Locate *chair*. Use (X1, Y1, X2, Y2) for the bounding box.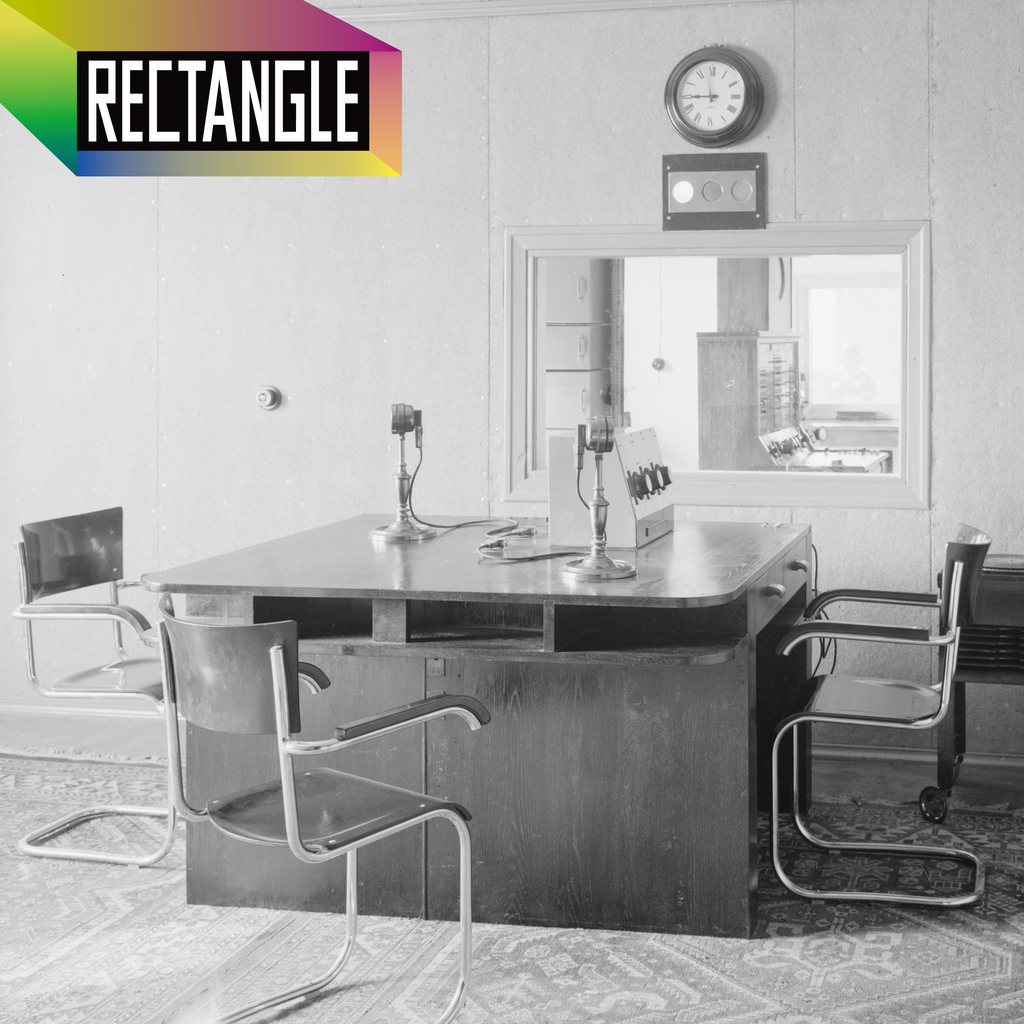
(785, 546, 1005, 957).
